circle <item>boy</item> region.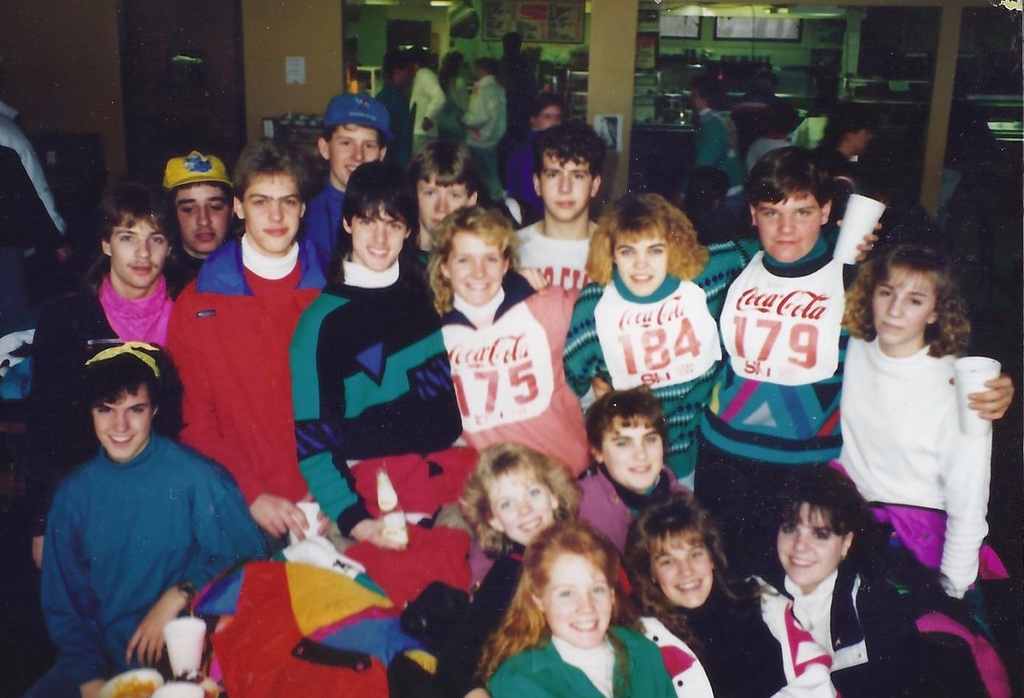
Region: locate(812, 102, 883, 199).
